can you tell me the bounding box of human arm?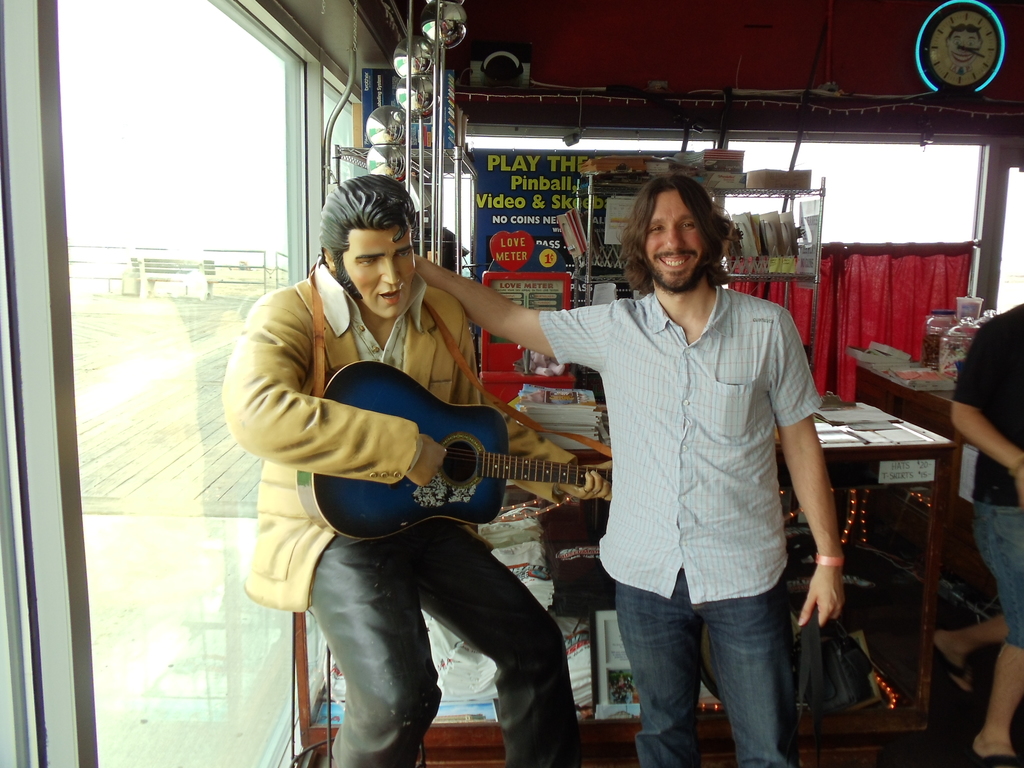
{"left": 947, "top": 317, "right": 1023, "bottom": 515}.
